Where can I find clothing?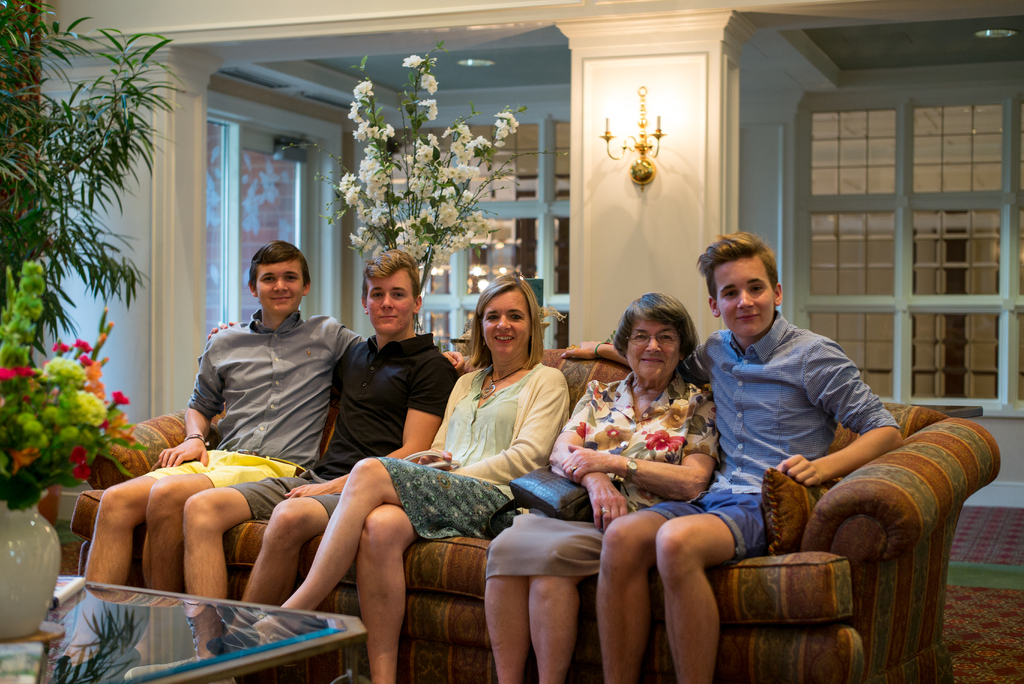
You can find it at <bbox>376, 357, 572, 541</bbox>.
